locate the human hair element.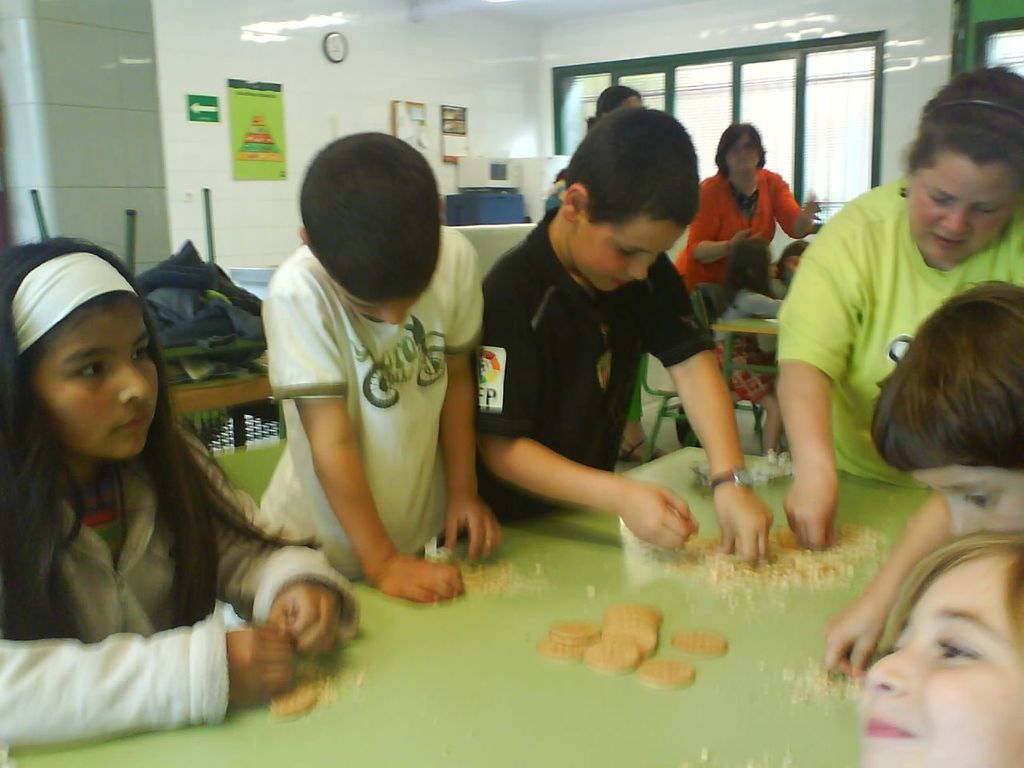
Element bbox: l=880, t=279, r=1023, b=506.
